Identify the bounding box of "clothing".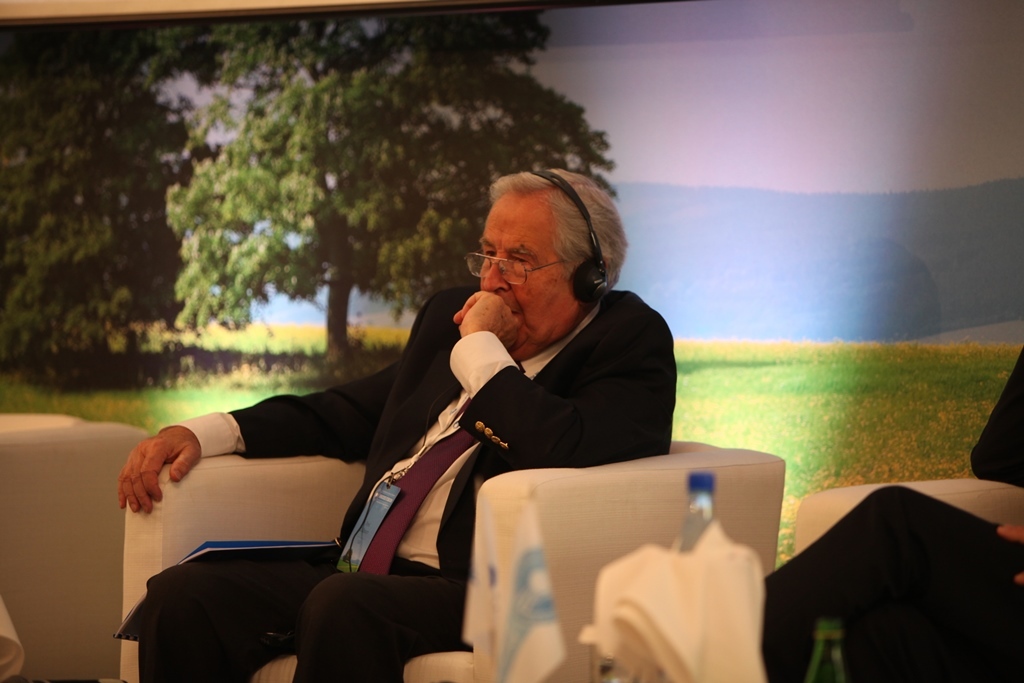
BBox(766, 347, 1023, 682).
